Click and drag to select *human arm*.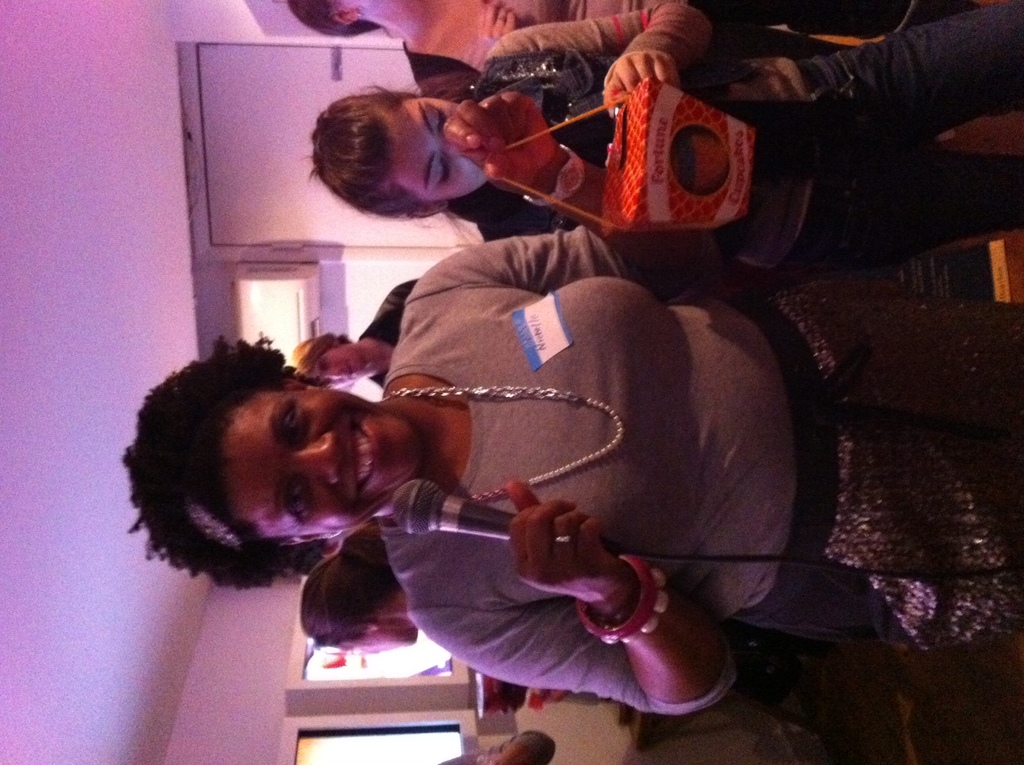
Selection: 410 93 727 292.
